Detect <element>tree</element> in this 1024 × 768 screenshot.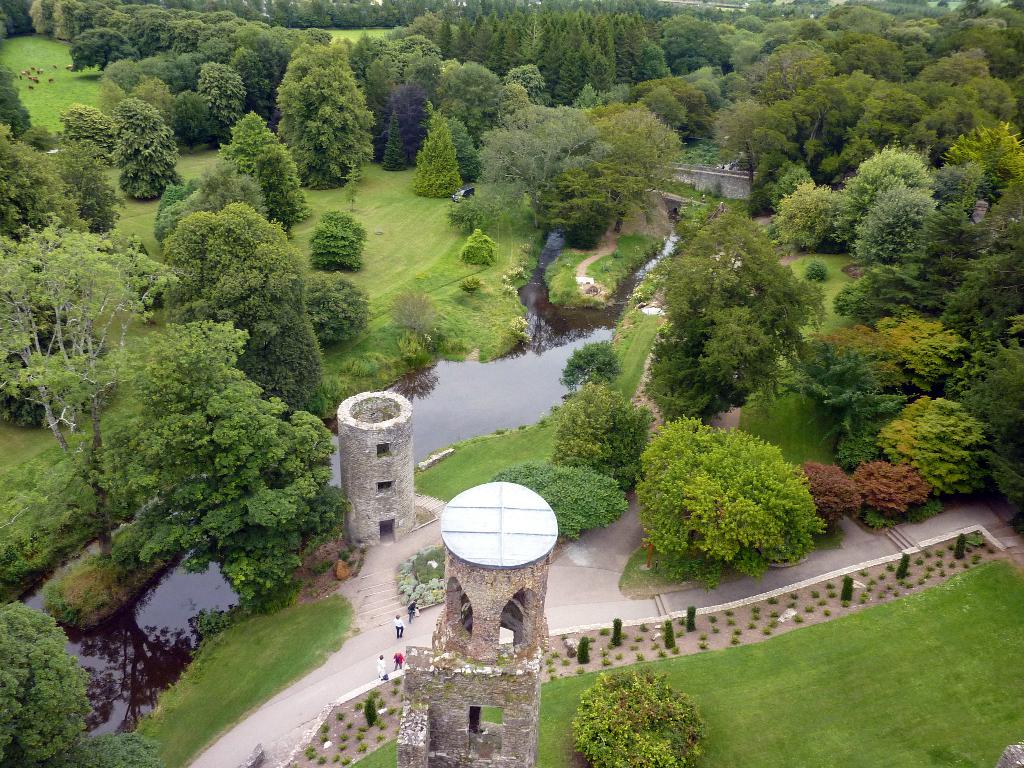
Detection: <region>655, 11, 733, 61</region>.
